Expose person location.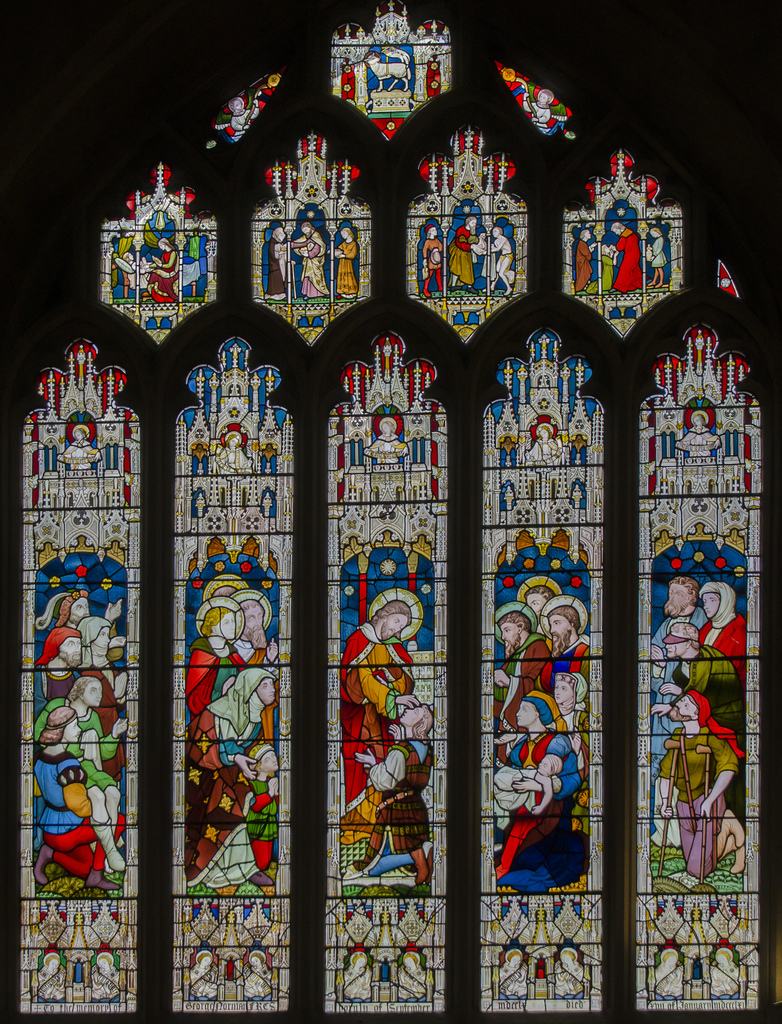
Exposed at pyautogui.locateOnScreen(482, 225, 516, 292).
